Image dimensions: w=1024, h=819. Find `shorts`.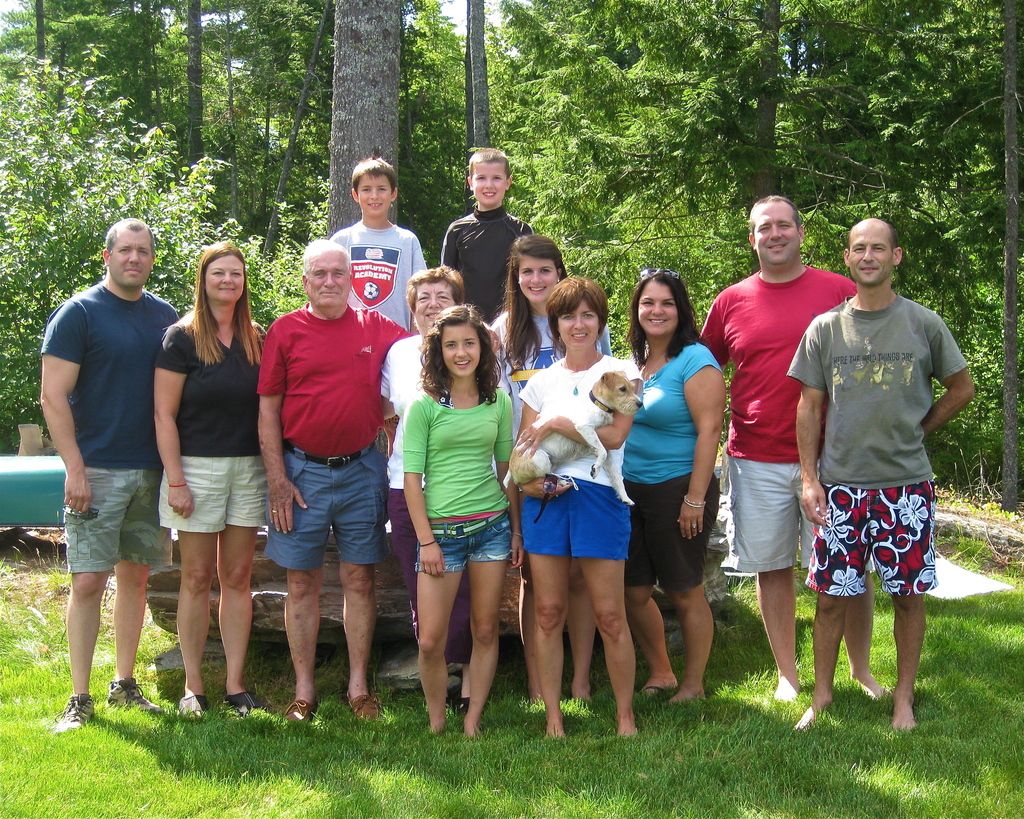
[159,455,263,533].
